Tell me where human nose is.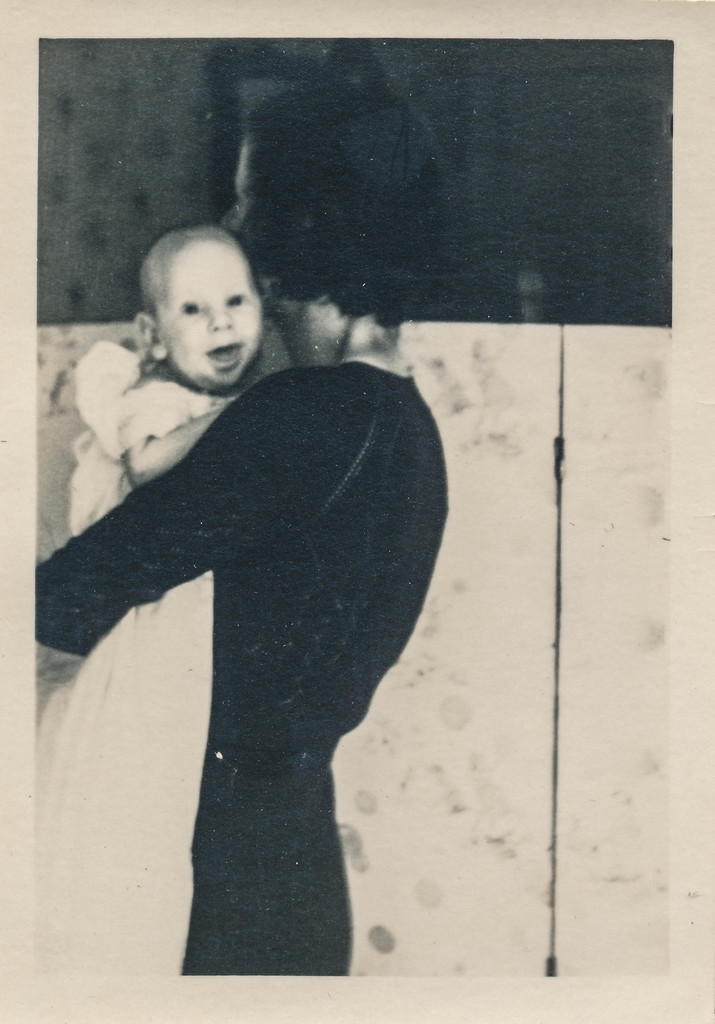
human nose is at pyautogui.locateOnScreen(206, 307, 232, 332).
